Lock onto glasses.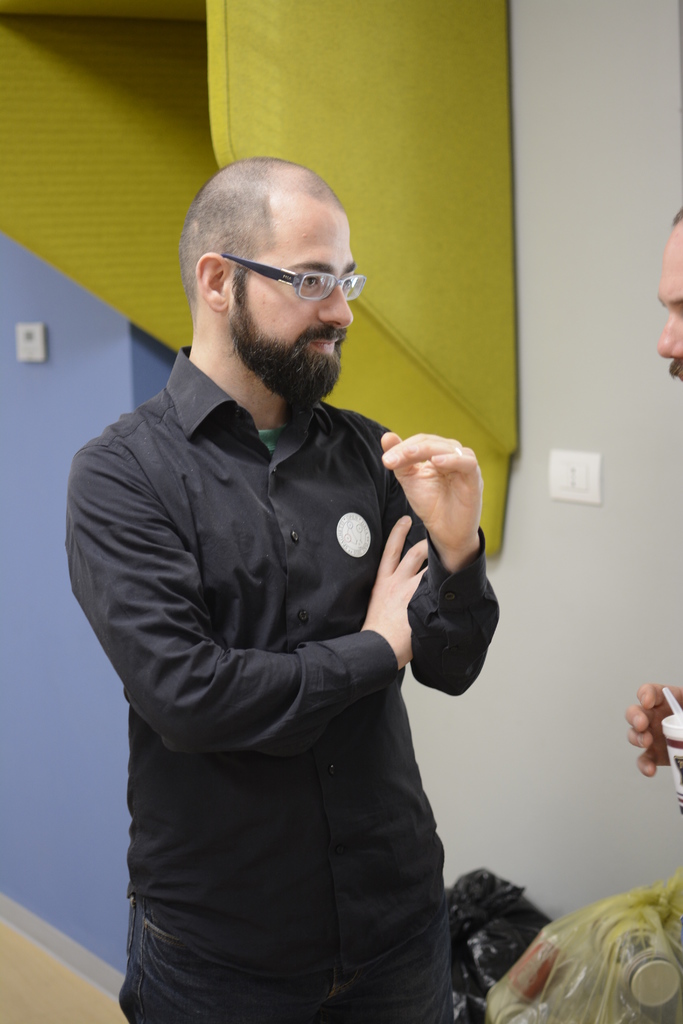
Locked: bbox=(218, 252, 369, 303).
